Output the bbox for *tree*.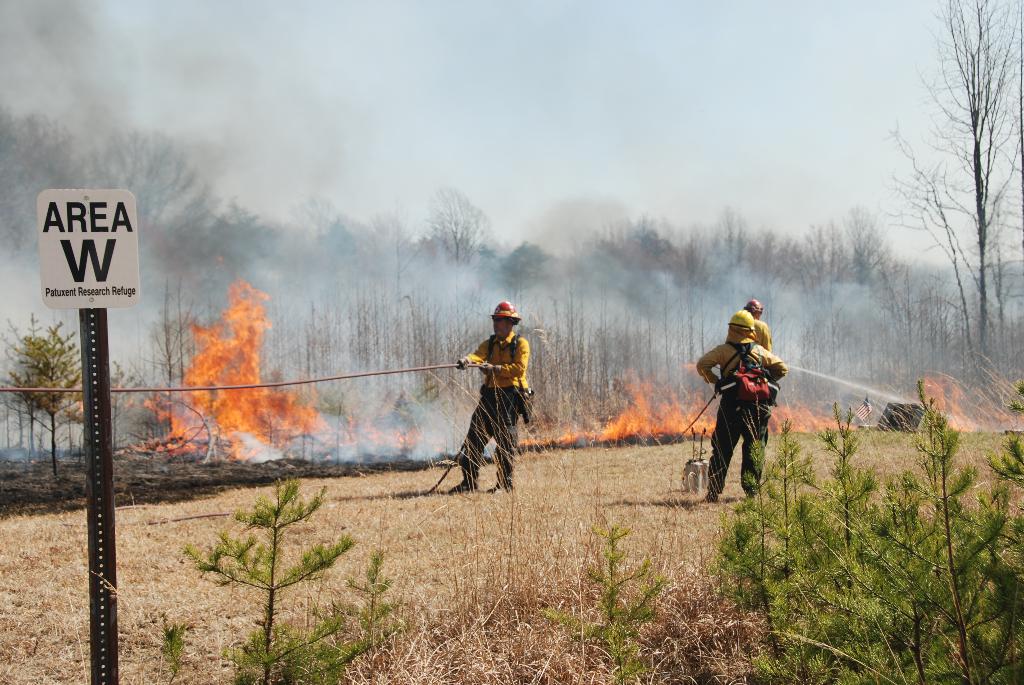
{"left": 891, "top": 0, "right": 1023, "bottom": 413}.
